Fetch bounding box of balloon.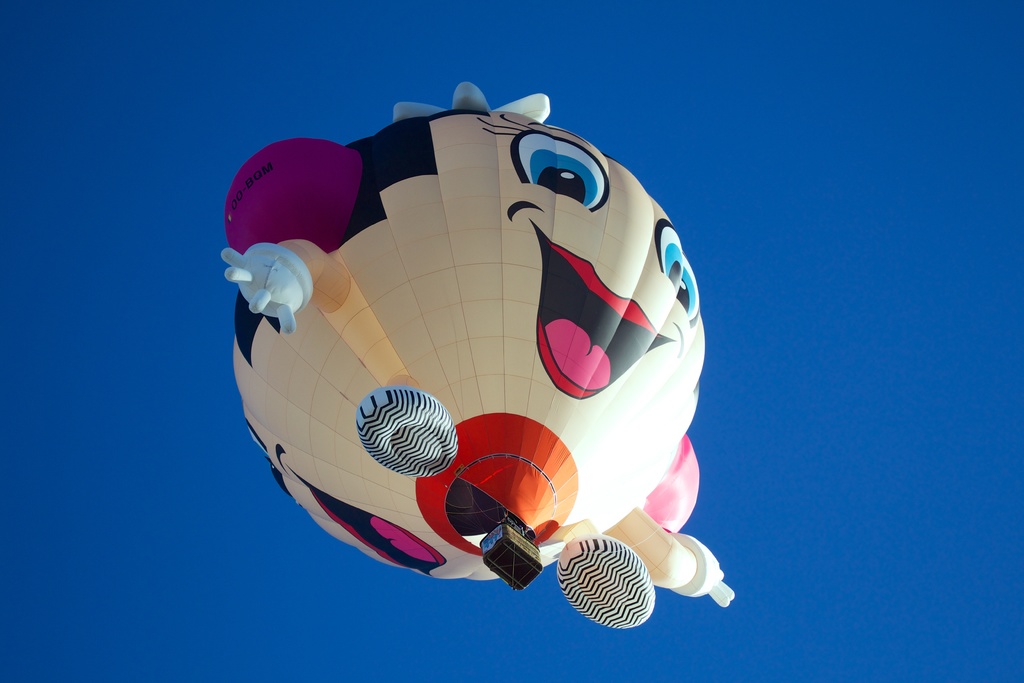
Bbox: (220,78,729,630).
